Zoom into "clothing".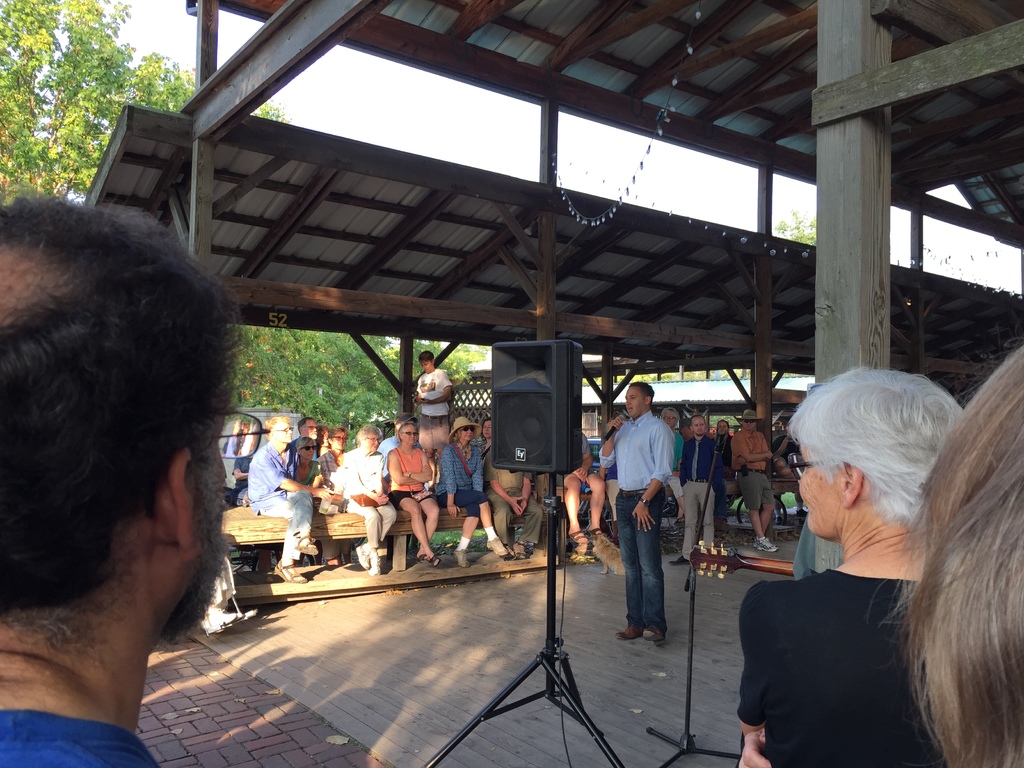
Zoom target: 727,421,773,511.
